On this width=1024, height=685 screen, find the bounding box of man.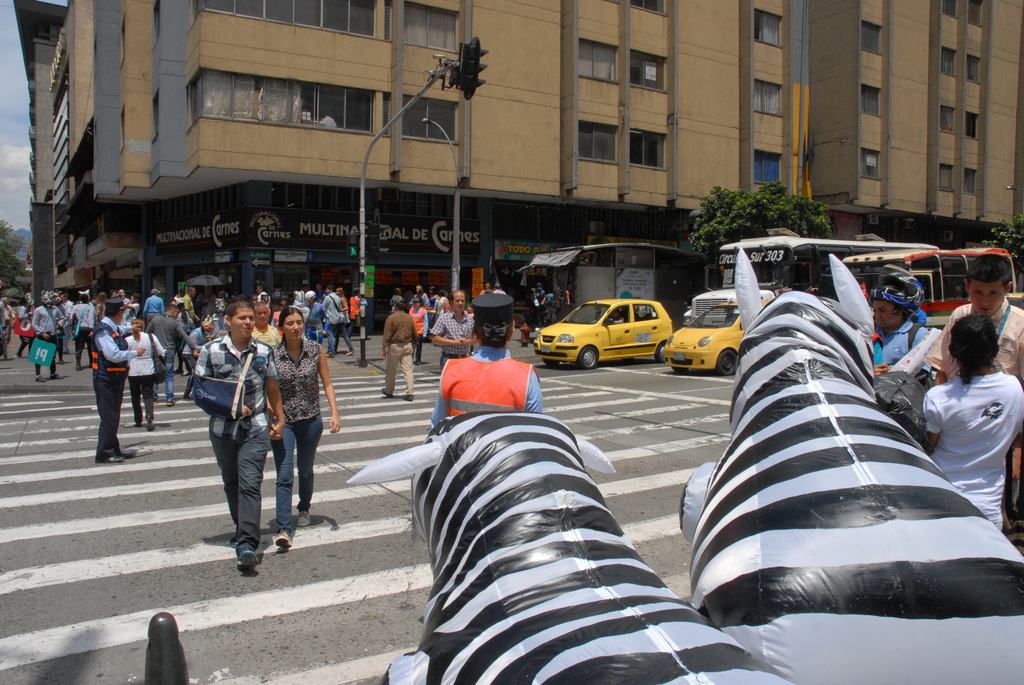
Bounding box: pyautogui.locateOnScreen(144, 304, 190, 405).
